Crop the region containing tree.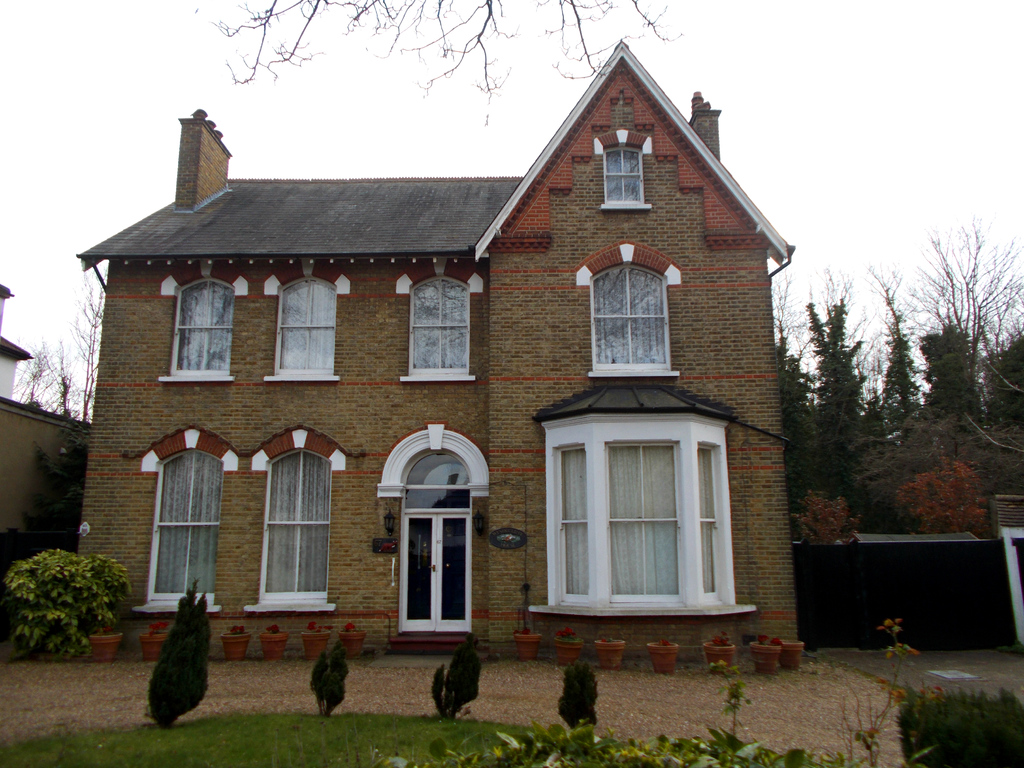
Crop region: [68, 265, 99, 432].
